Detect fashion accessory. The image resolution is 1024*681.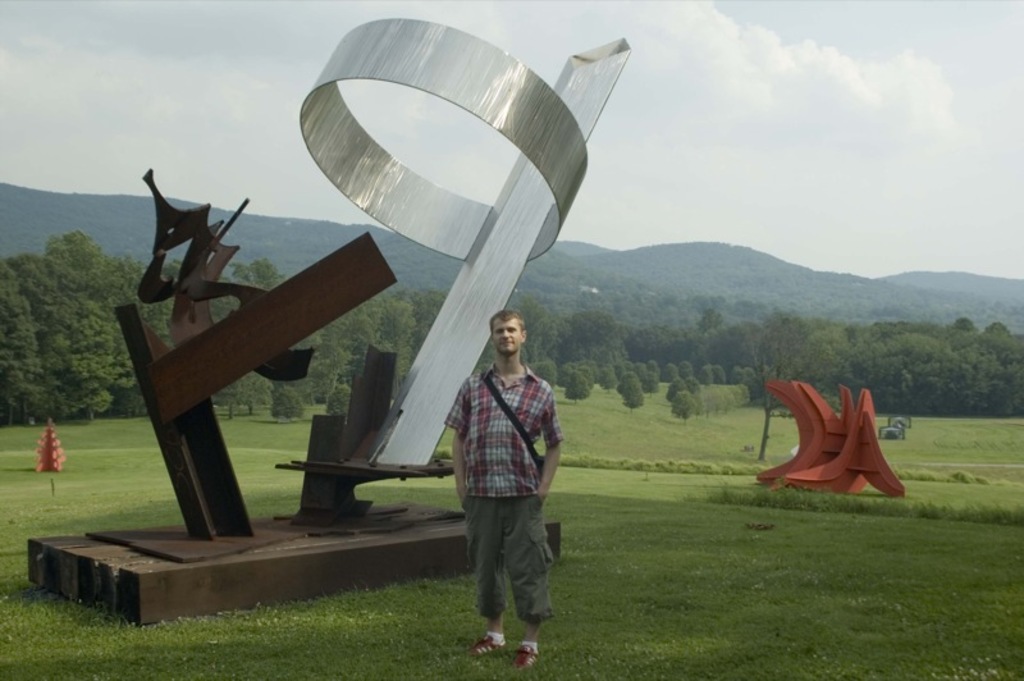
{"left": 516, "top": 648, "right": 538, "bottom": 671}.
